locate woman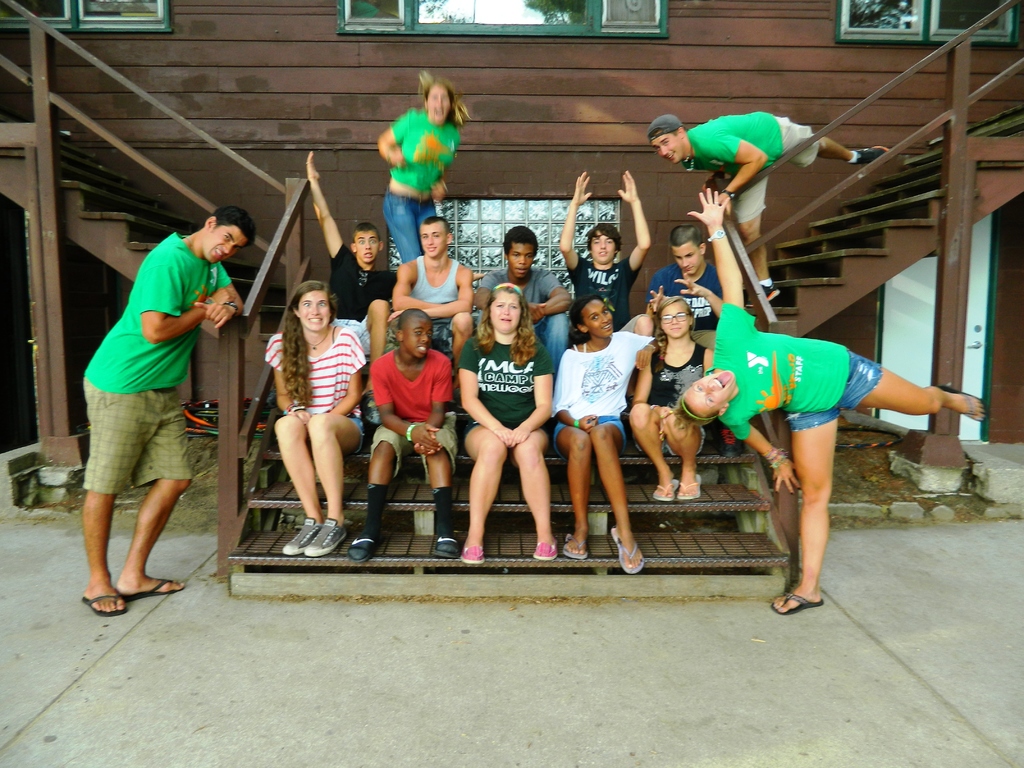
669:192:989:615
